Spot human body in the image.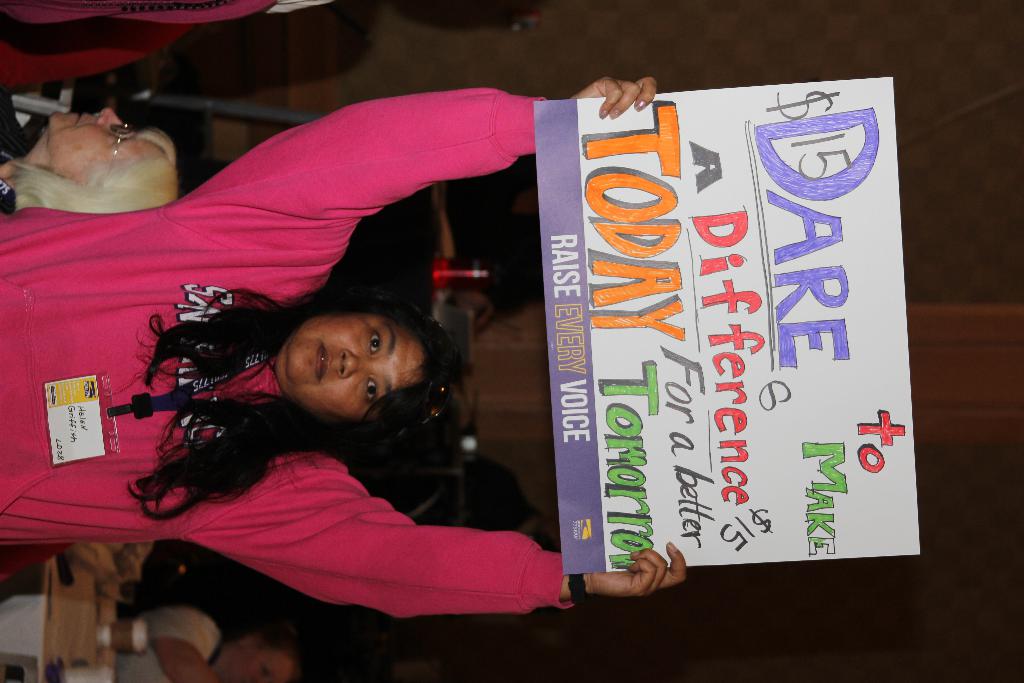
human body found at <bbox>0, 154, 21, 215</bbox>.
